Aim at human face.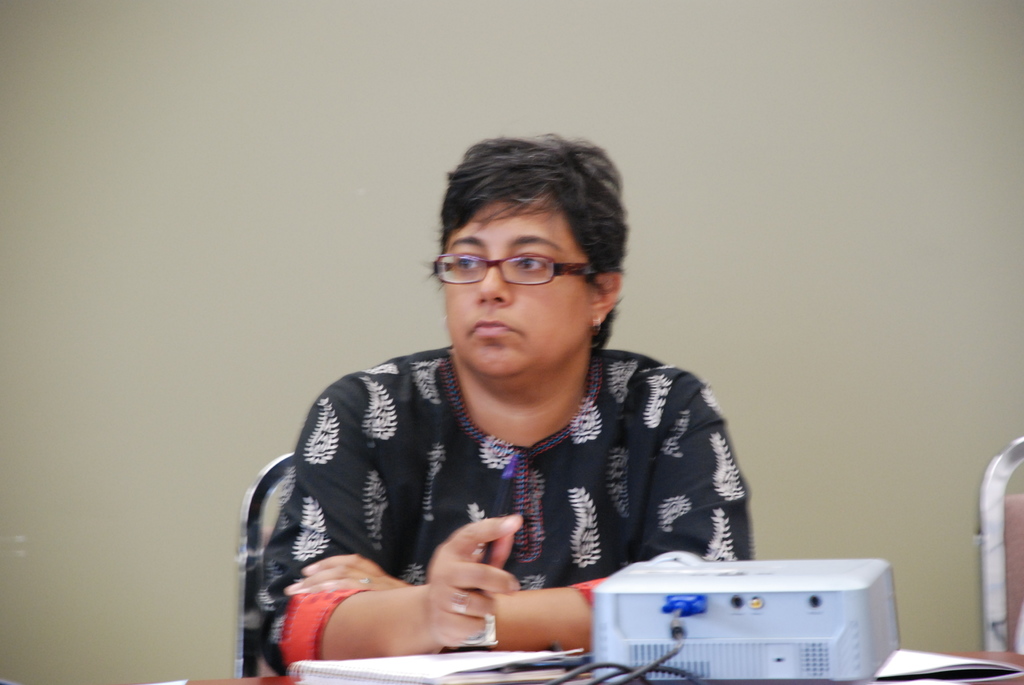
Aimed at box(440, 194, 592, 371).
